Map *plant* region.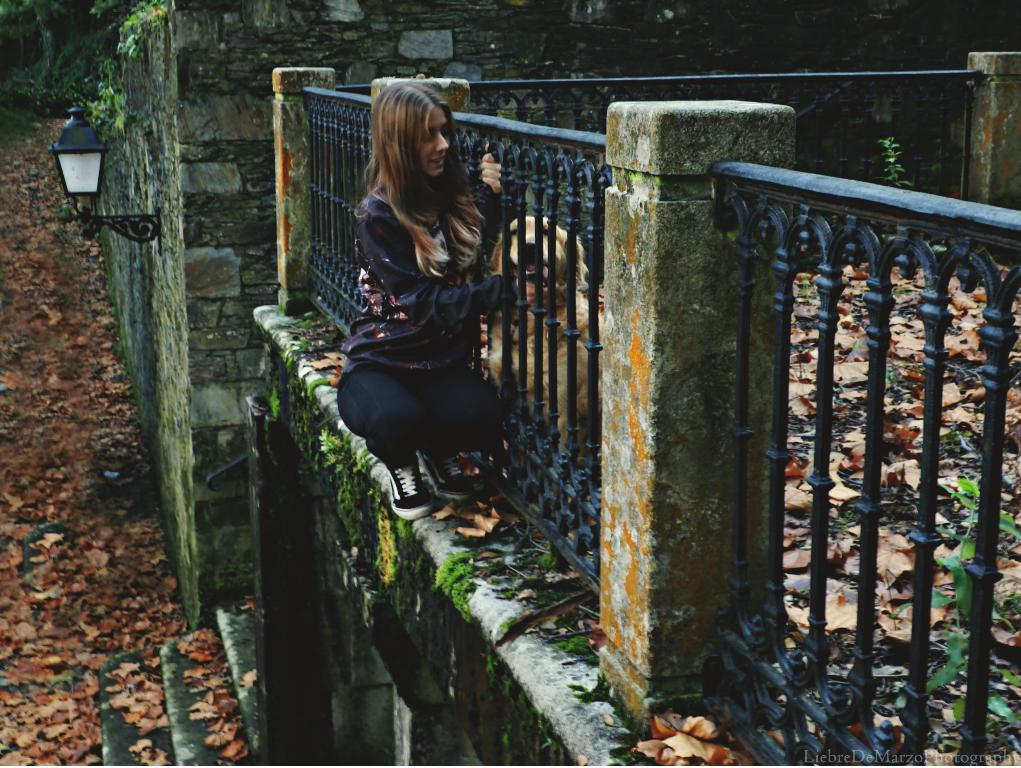
Mapped to 286:333:311:364.
